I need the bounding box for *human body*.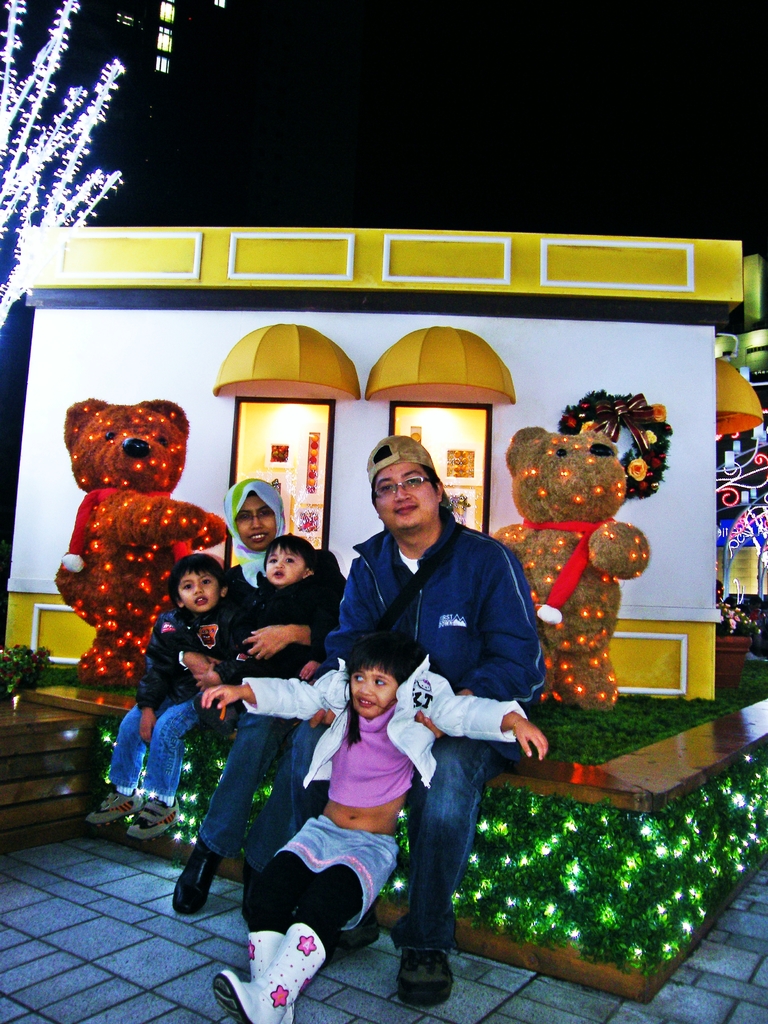
Here it is: box(90, 607, 240, 839).
